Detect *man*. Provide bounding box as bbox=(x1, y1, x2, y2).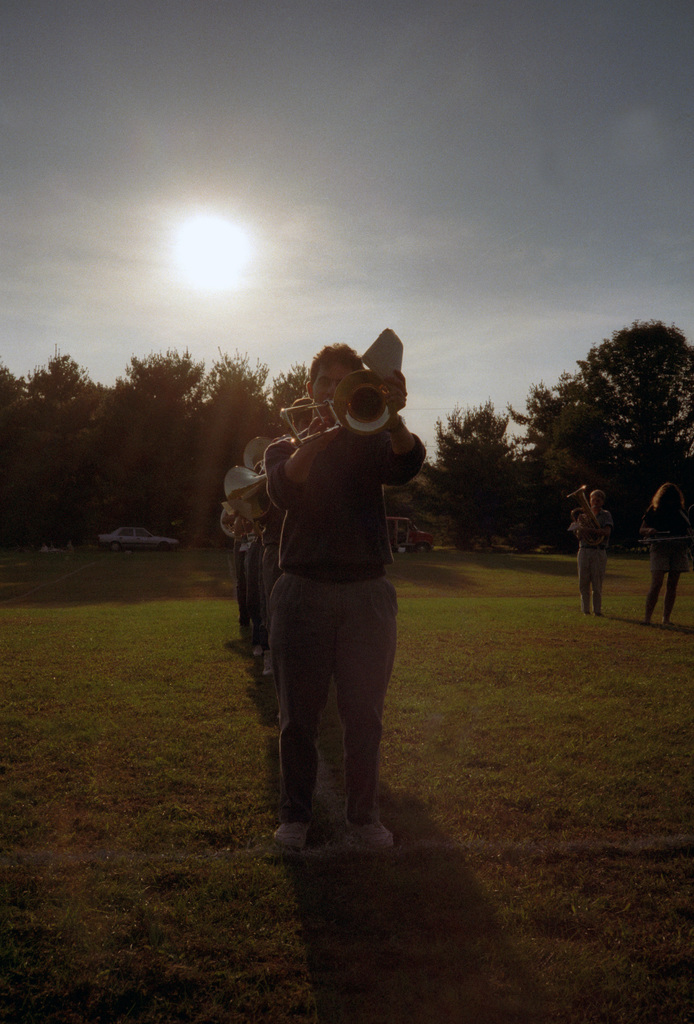
bbox=(570, 487, 616, 616).
